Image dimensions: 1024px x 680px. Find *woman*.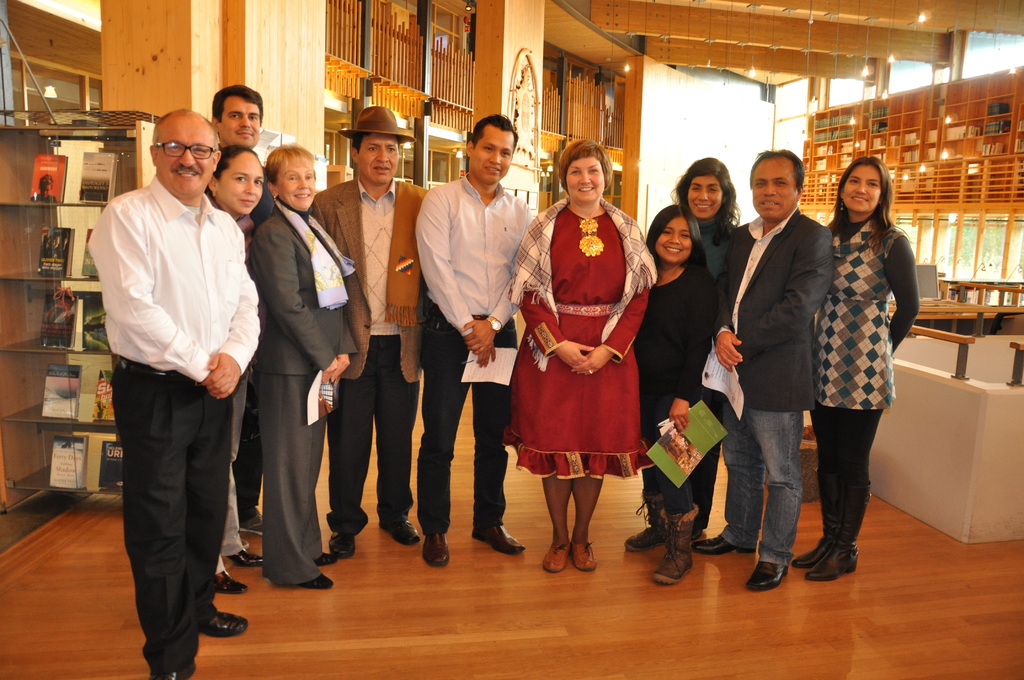
box=[518, 149, 655, 552].
